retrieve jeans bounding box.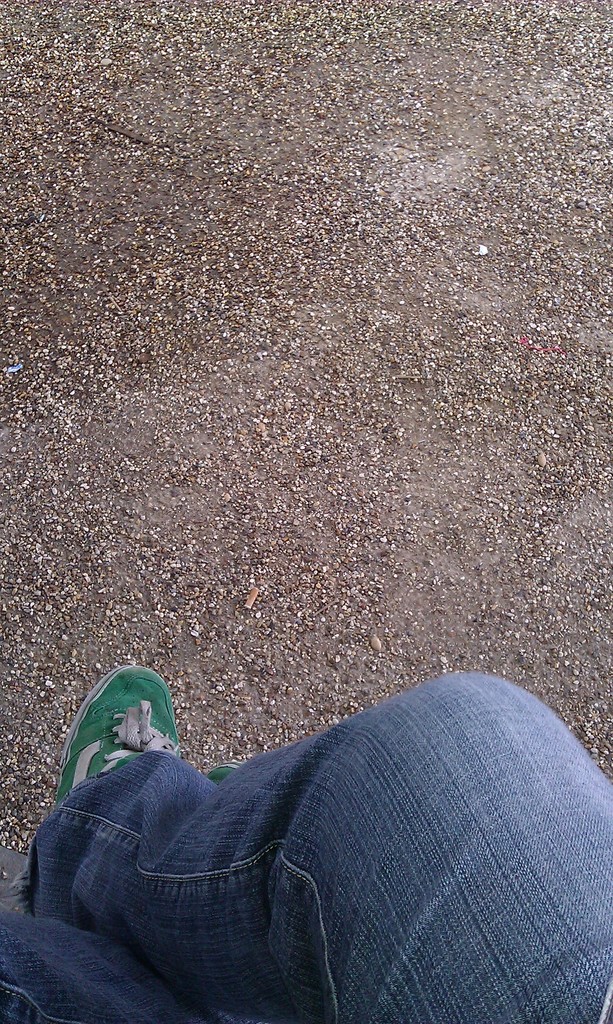
Bounding box: 70,678,587,1021.
